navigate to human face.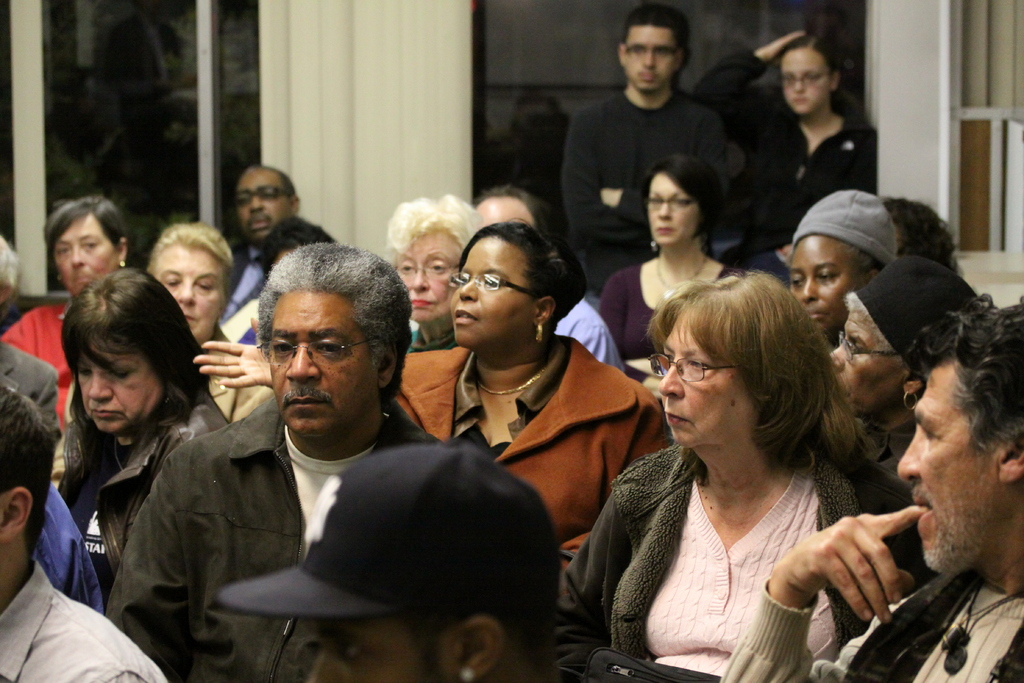
Navigation target: [left=396, top=231, right=470, bottom=316].
